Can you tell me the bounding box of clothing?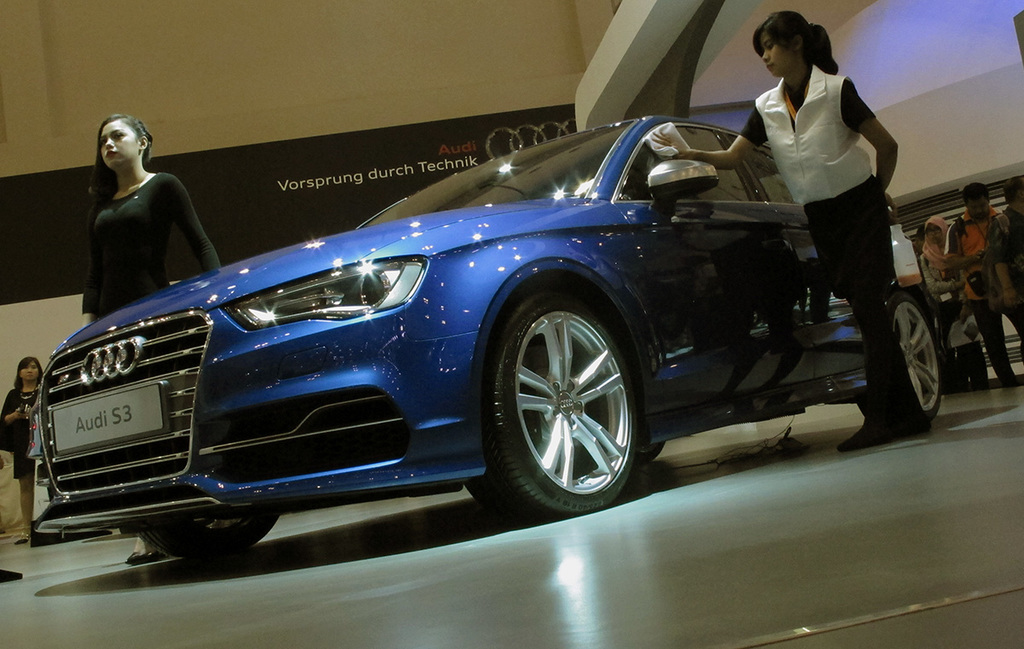
916:215:978:357.
